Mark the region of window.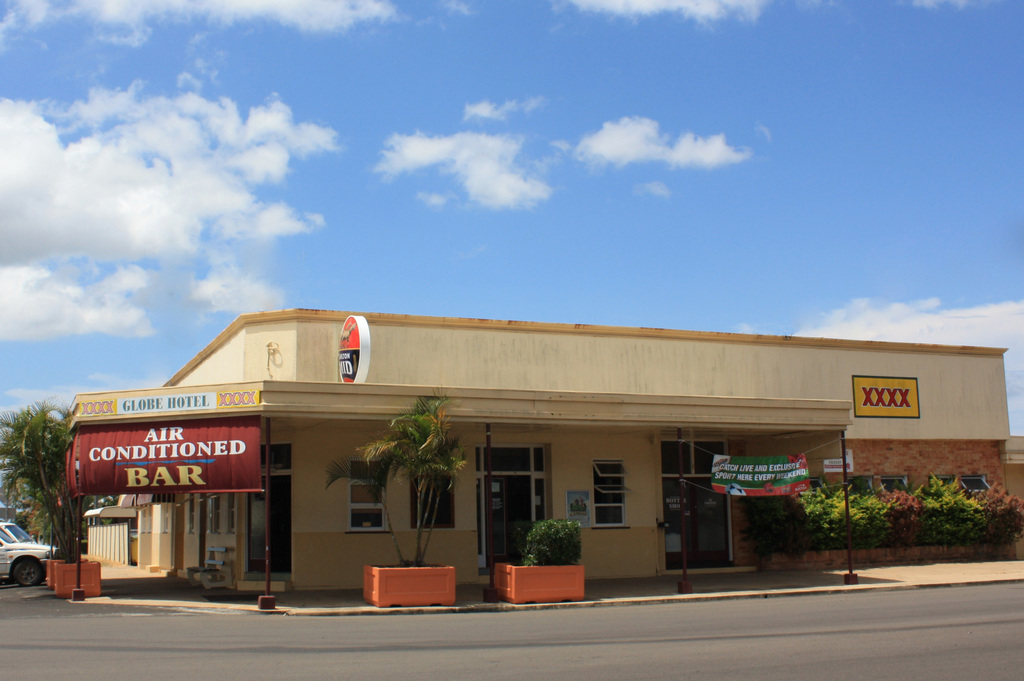
Region: {"left": 957, "top": 476, "right": 991, "bottom": 491}.
